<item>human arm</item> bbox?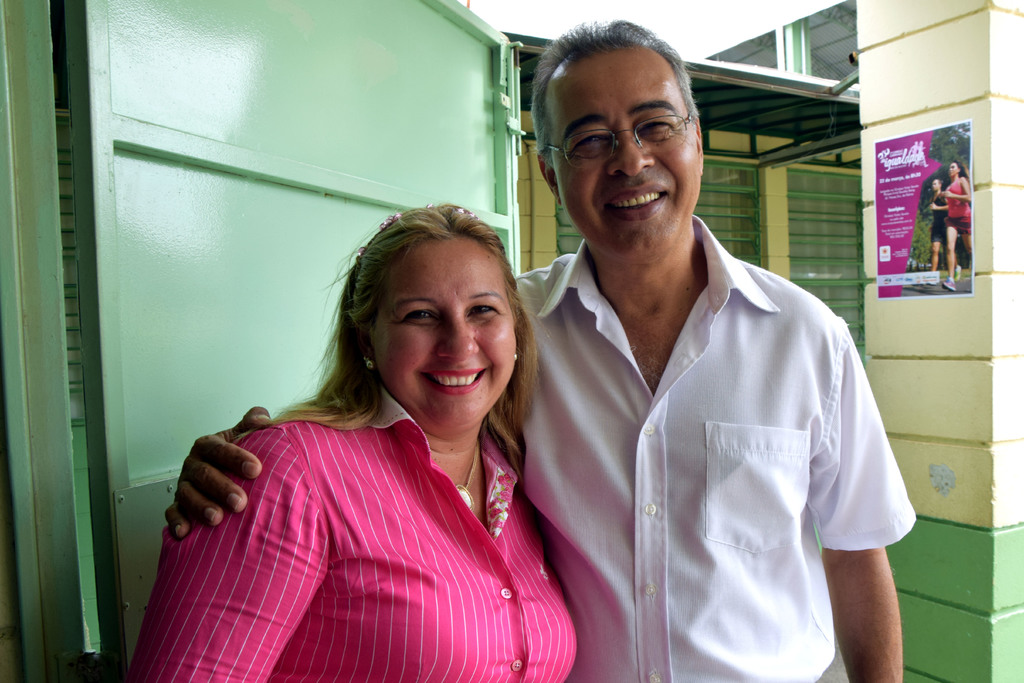
{"x1": 115, "y1": 459, "x2": 317, "y2": 682}
